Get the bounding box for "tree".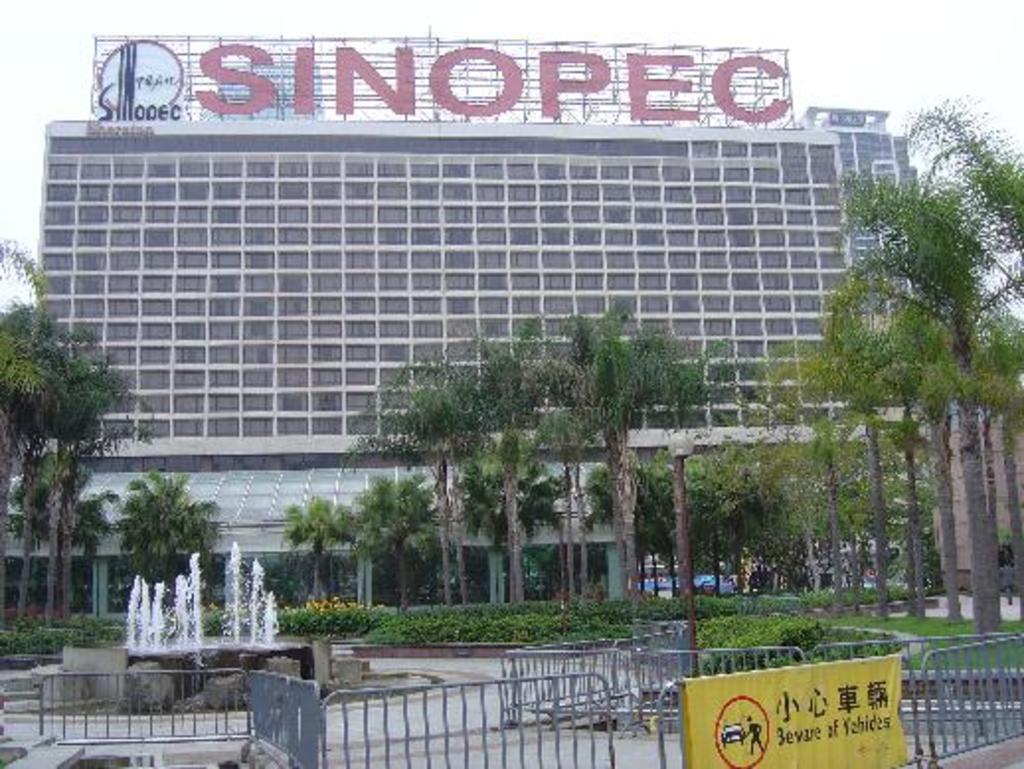
<bbox>346, 364, 502, 599</bbox>.
